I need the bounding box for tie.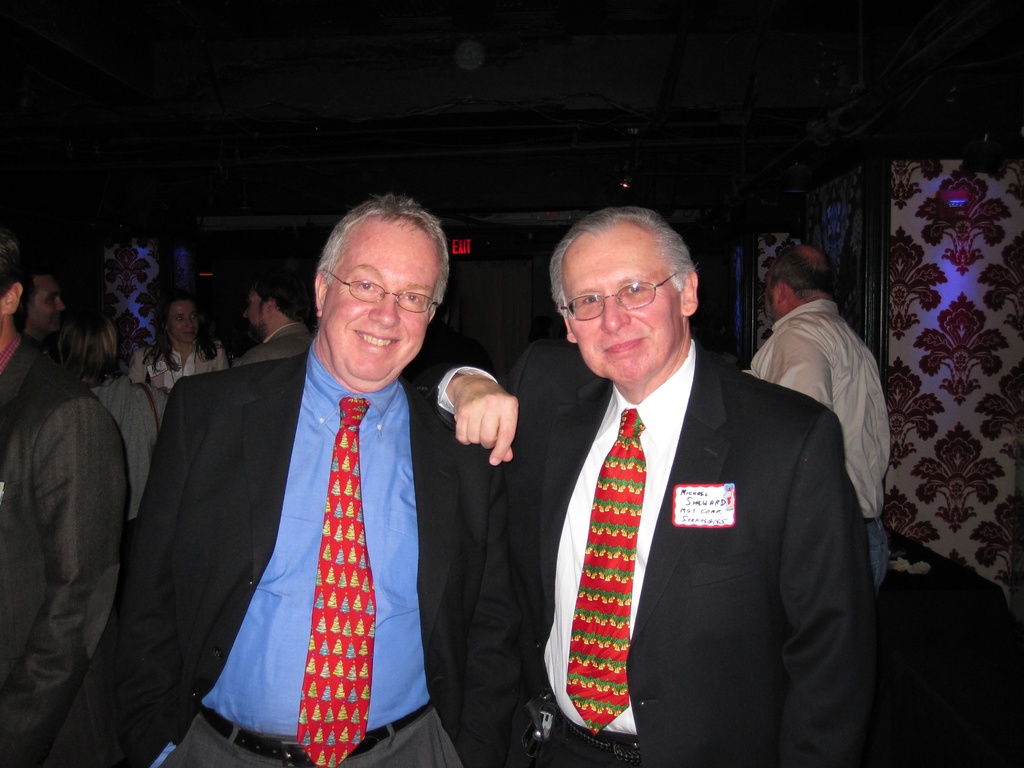
Here it is: 295 397 368 767.
